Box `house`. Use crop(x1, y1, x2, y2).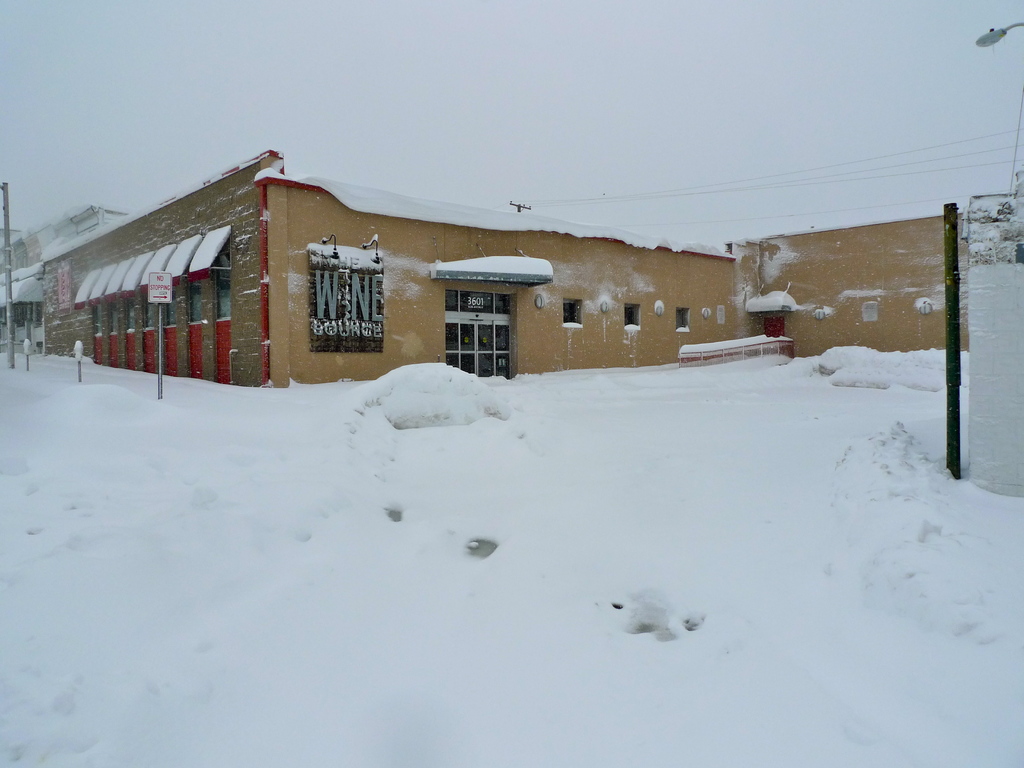
crop(968, 172, 1023, 262).
